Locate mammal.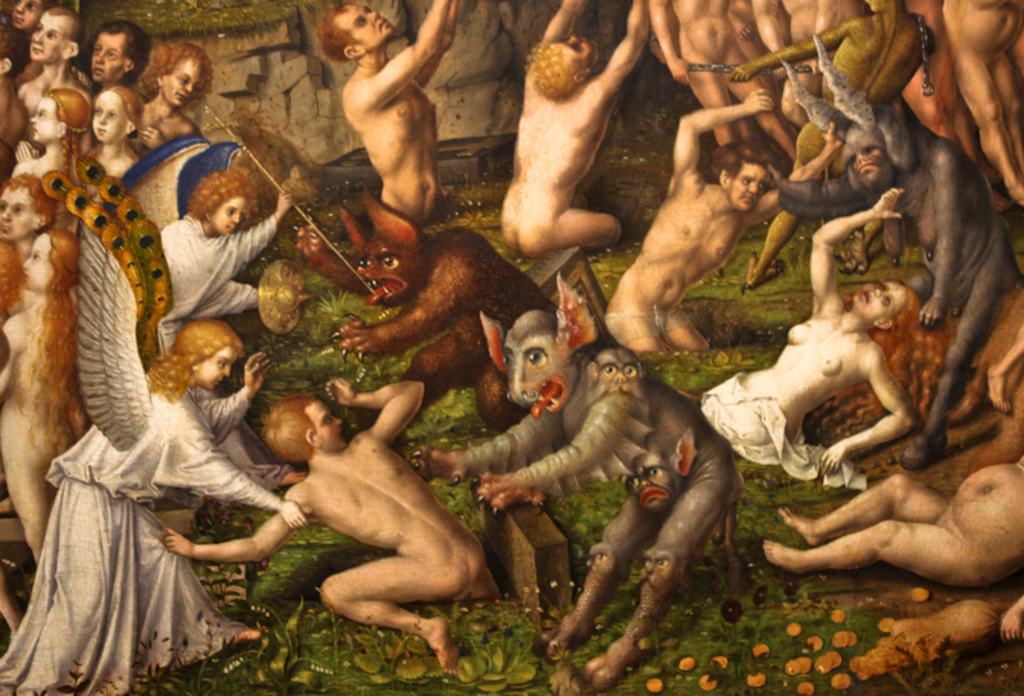
Bounding box: left=197, top=361, right=517, bottom=649.
